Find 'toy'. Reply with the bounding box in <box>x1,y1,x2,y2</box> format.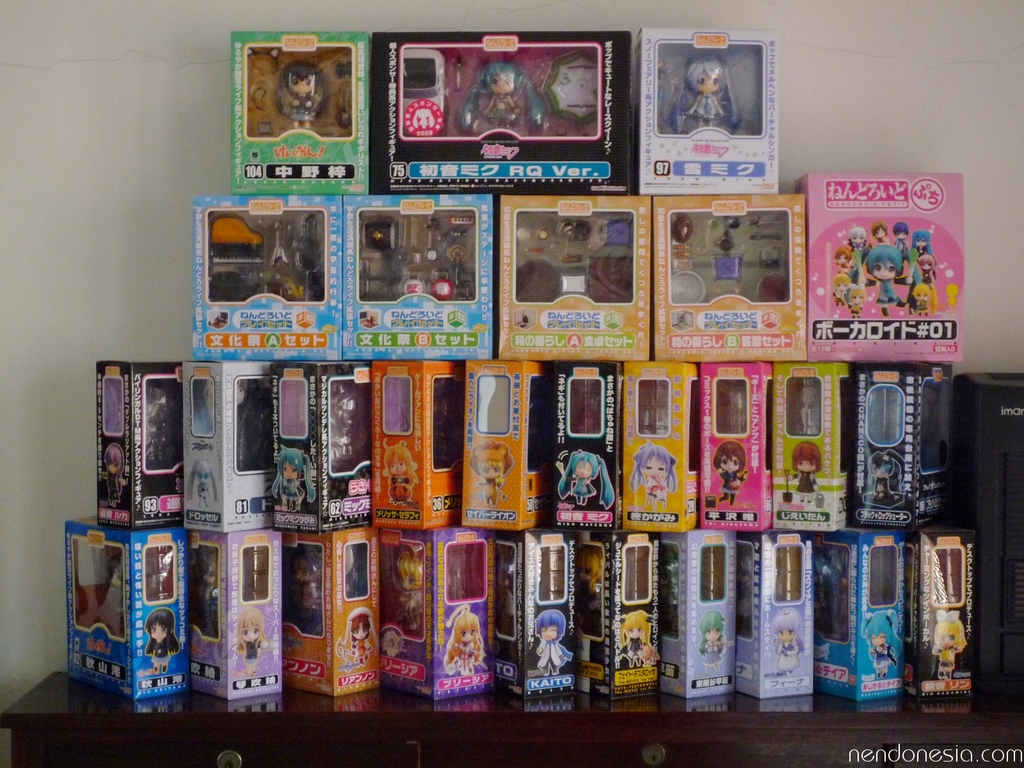
<box>145,608,181,674</box>.
